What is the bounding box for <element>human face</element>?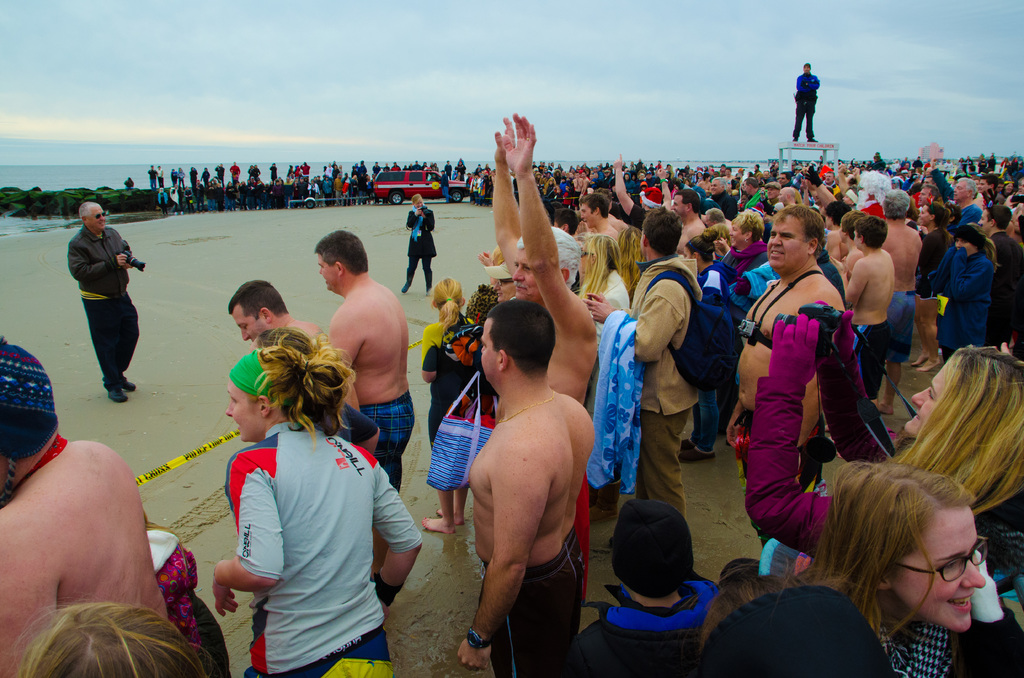
<box>977,207,993,232</box>.
